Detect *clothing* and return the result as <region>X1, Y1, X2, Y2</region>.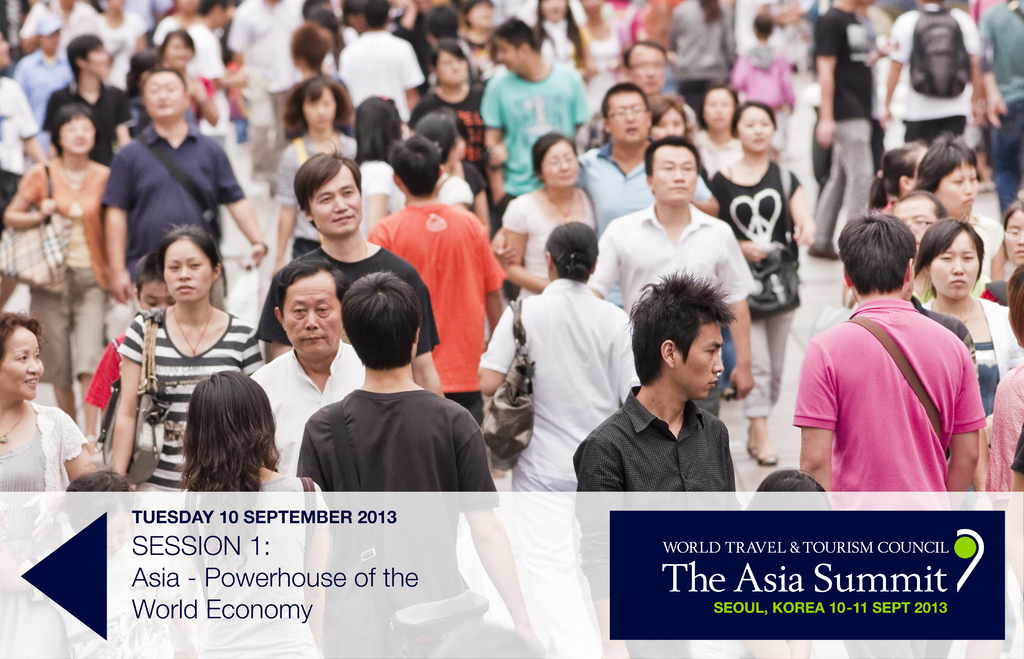
<region>115, 307, 274, 492</region>.
